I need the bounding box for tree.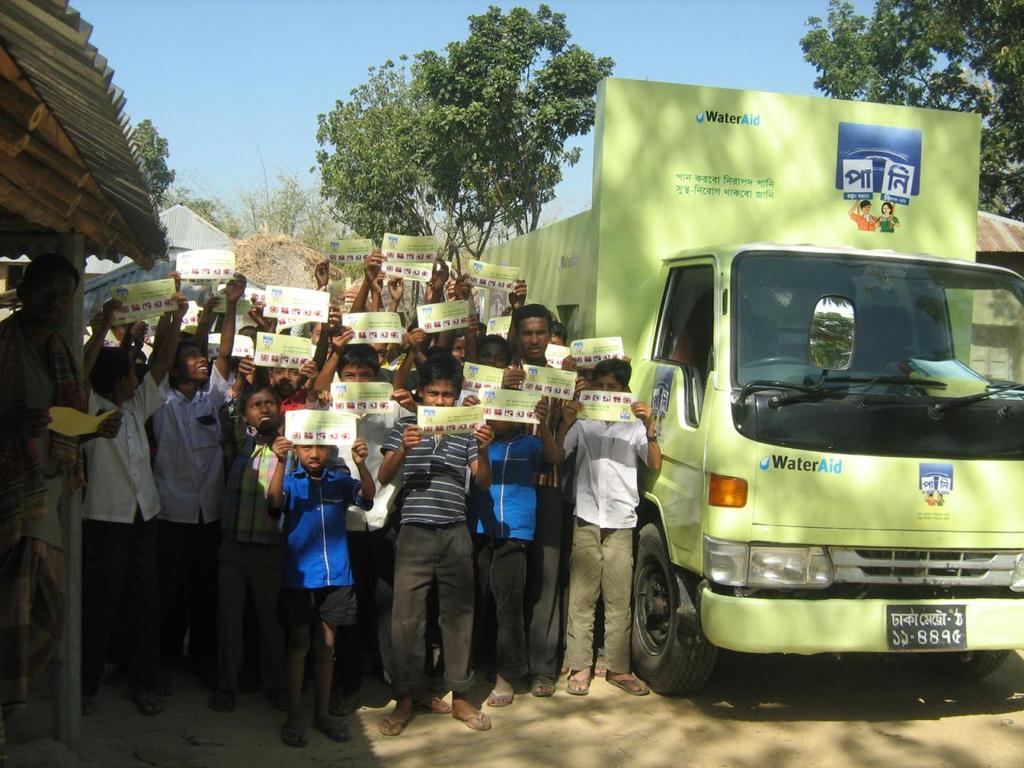
Here it is: (139,119,181,203).
